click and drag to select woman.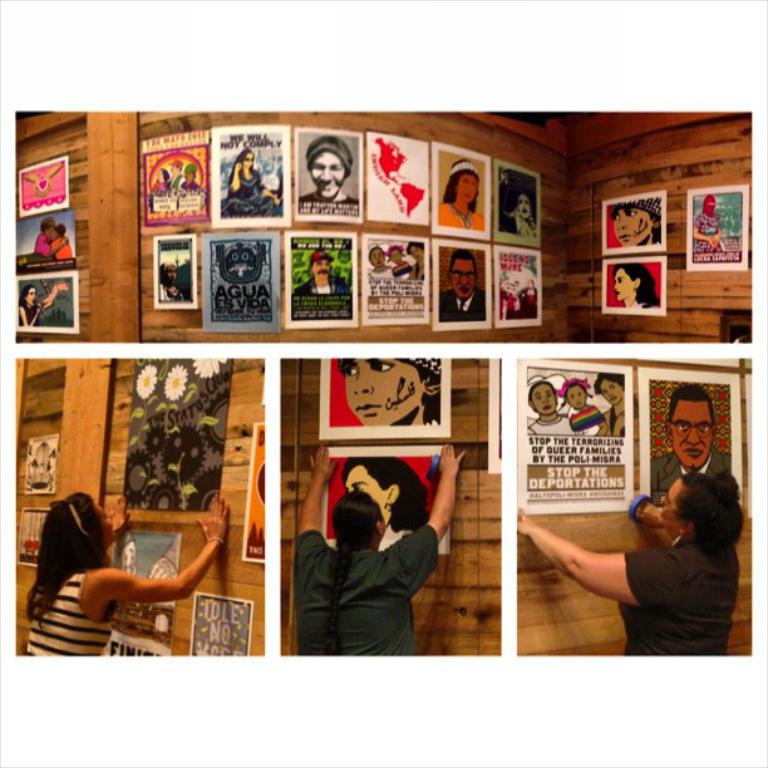
Selection: select_region(438, 158, 484, 228).
